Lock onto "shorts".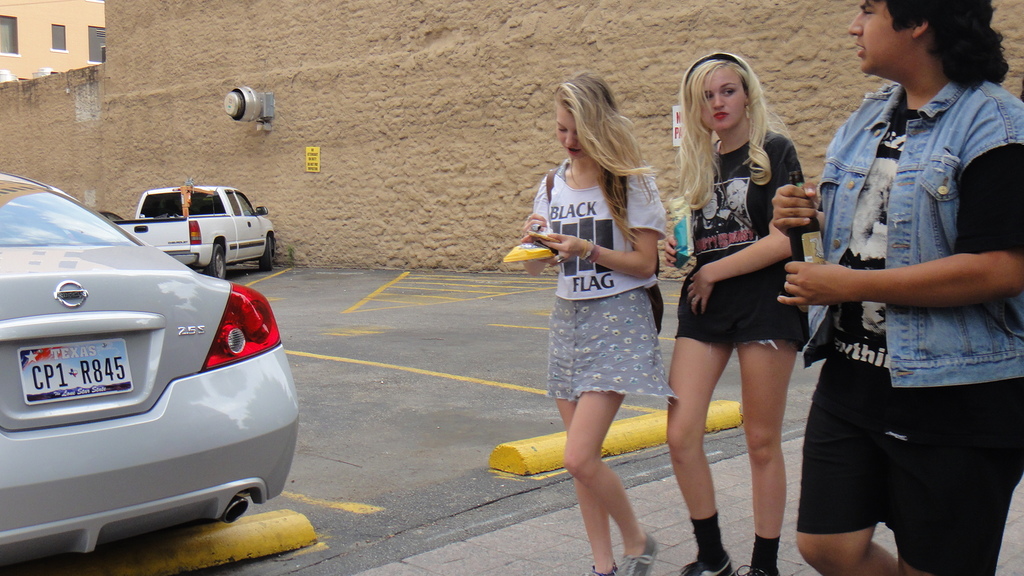
Locked: bbox=[539, 291, 682, 403].
